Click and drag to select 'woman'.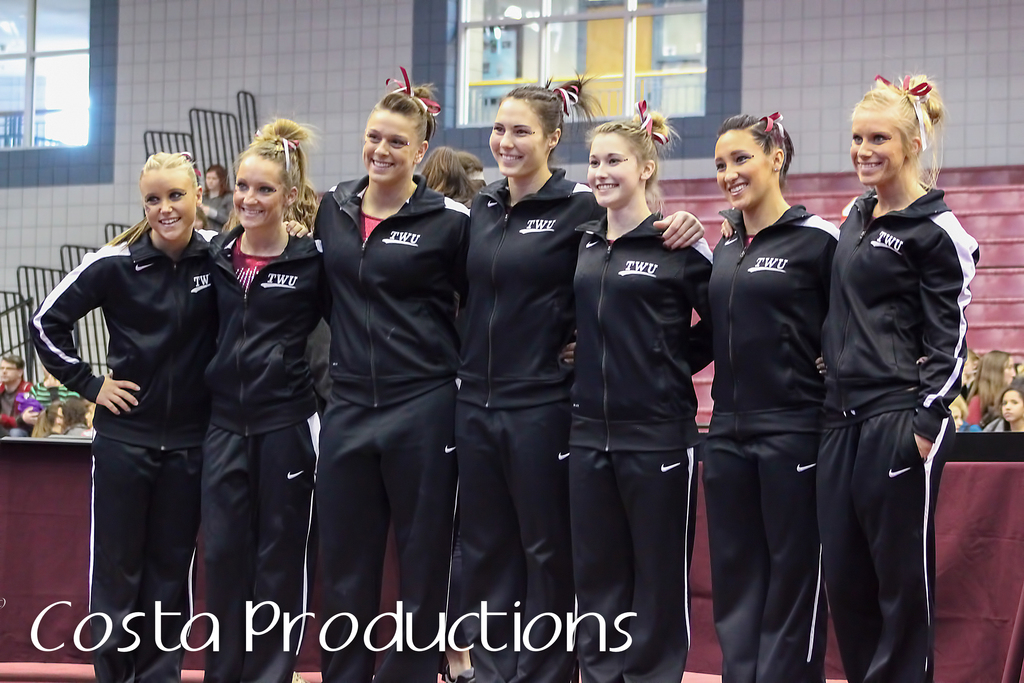
Selection: Rect(566, 98, 826, 682).
